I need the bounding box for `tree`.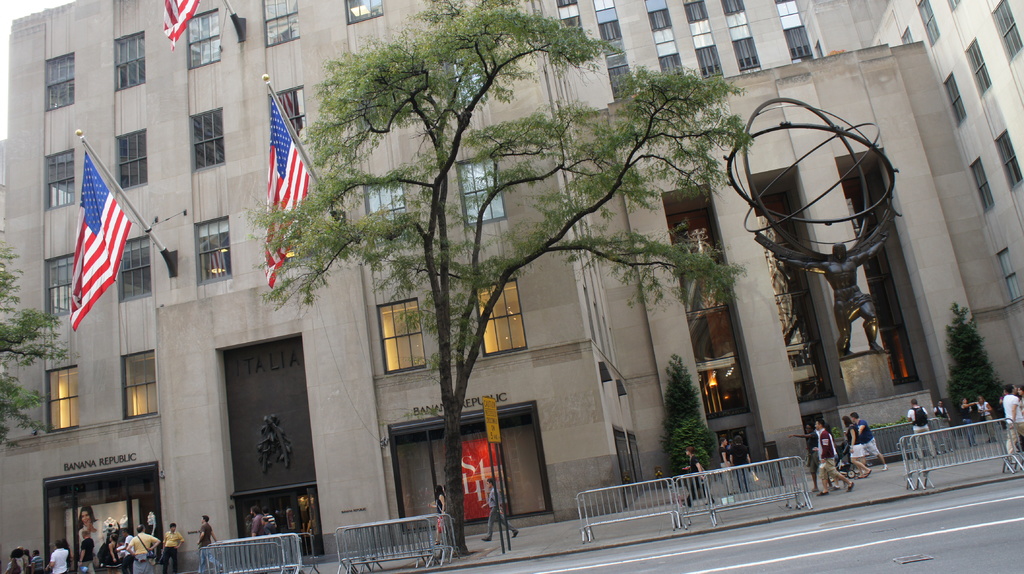
Here it is: bbox=(655, 353, 719, 505).
